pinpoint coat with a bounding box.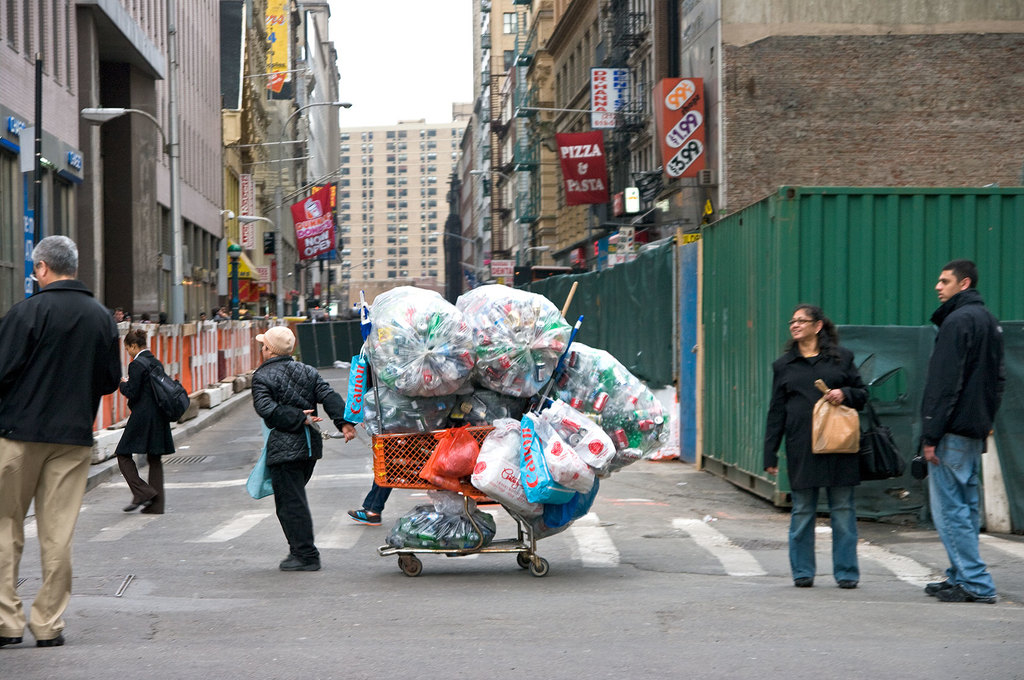
bbox=[783, 322, 897, 525].
